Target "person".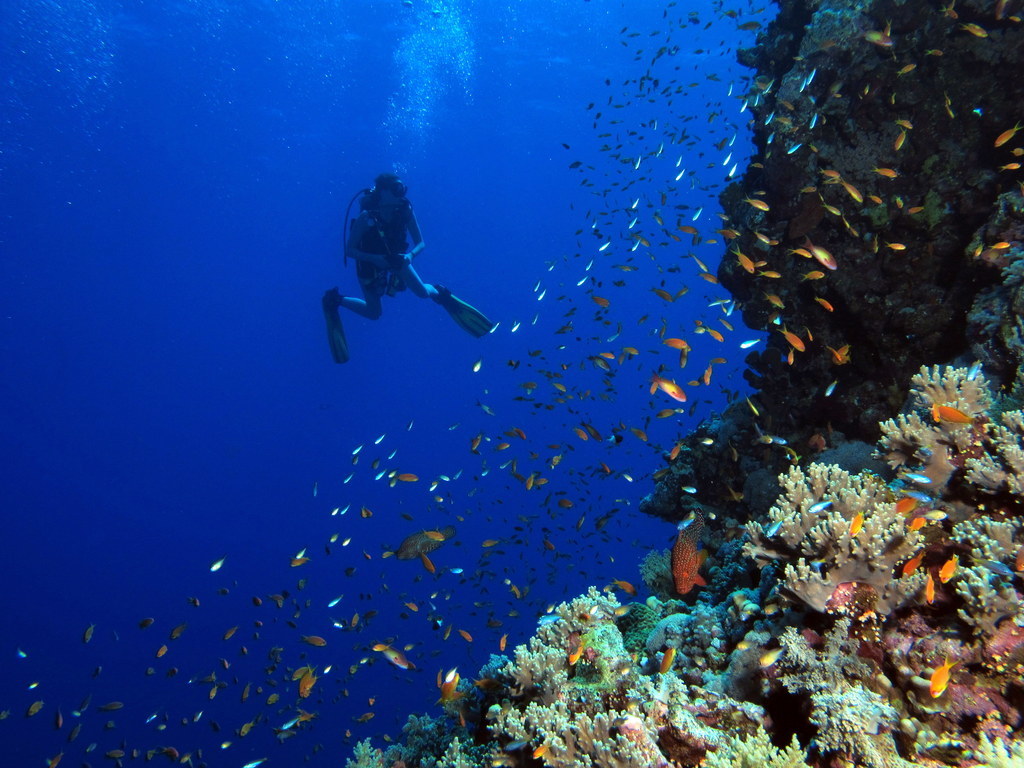
Target region: [339,175,450,318].
